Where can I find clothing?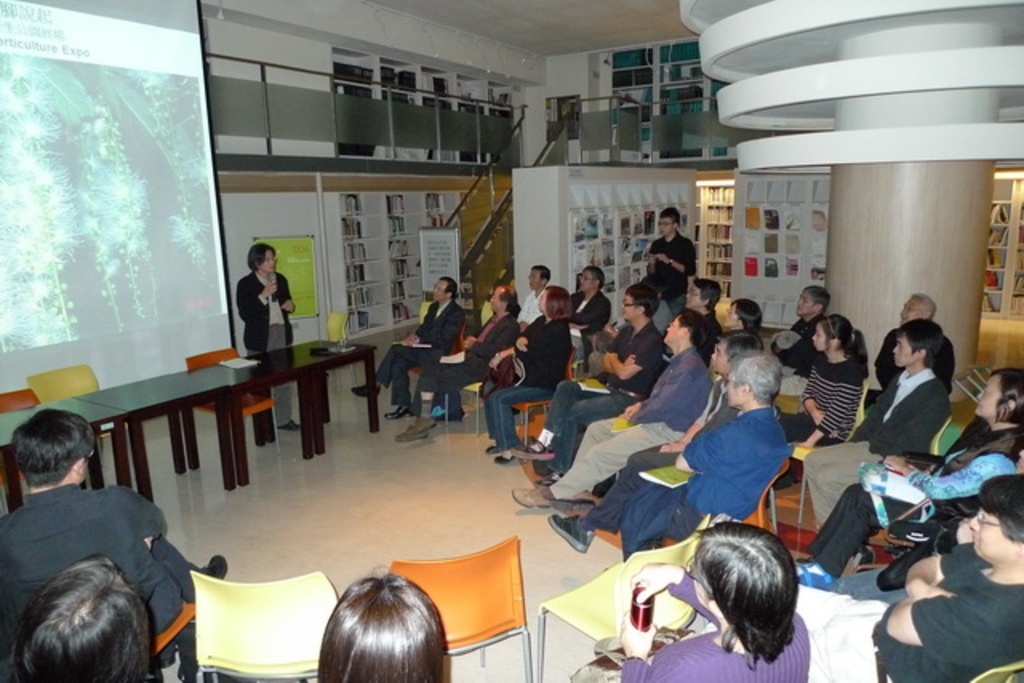
You can find it at (413,310,520,395).
